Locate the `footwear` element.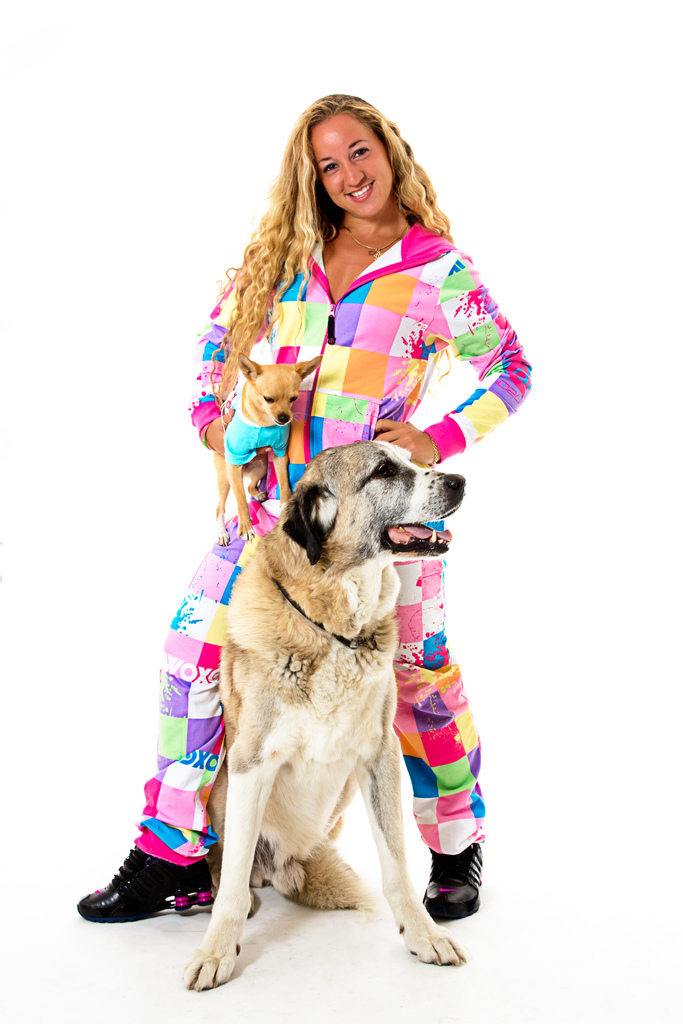
Element bbox: BBox(83, 866, 188, 932).
